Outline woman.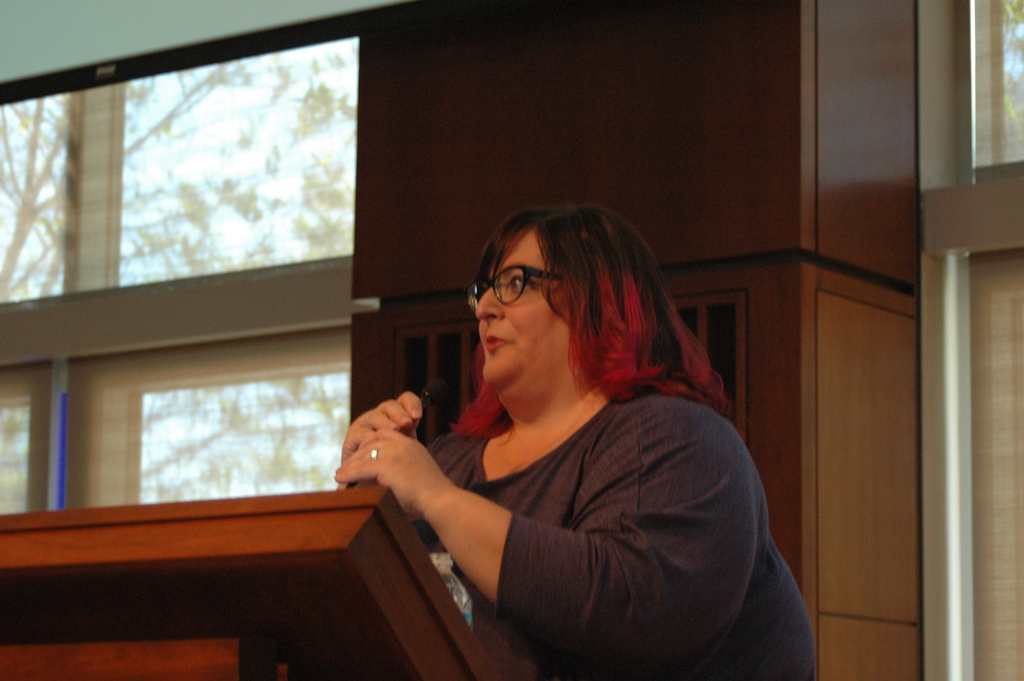
Outline: [x1=326, y1=208, x2=805, y2=680].
